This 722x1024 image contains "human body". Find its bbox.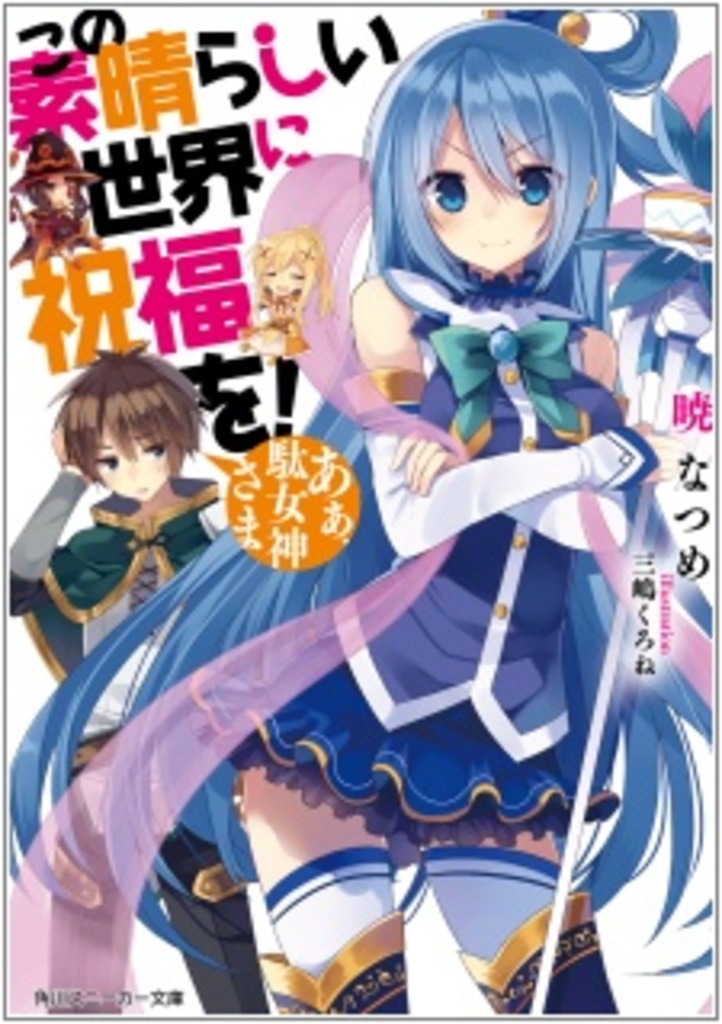
[left=3, top=337, right=270, bottom=1002].
